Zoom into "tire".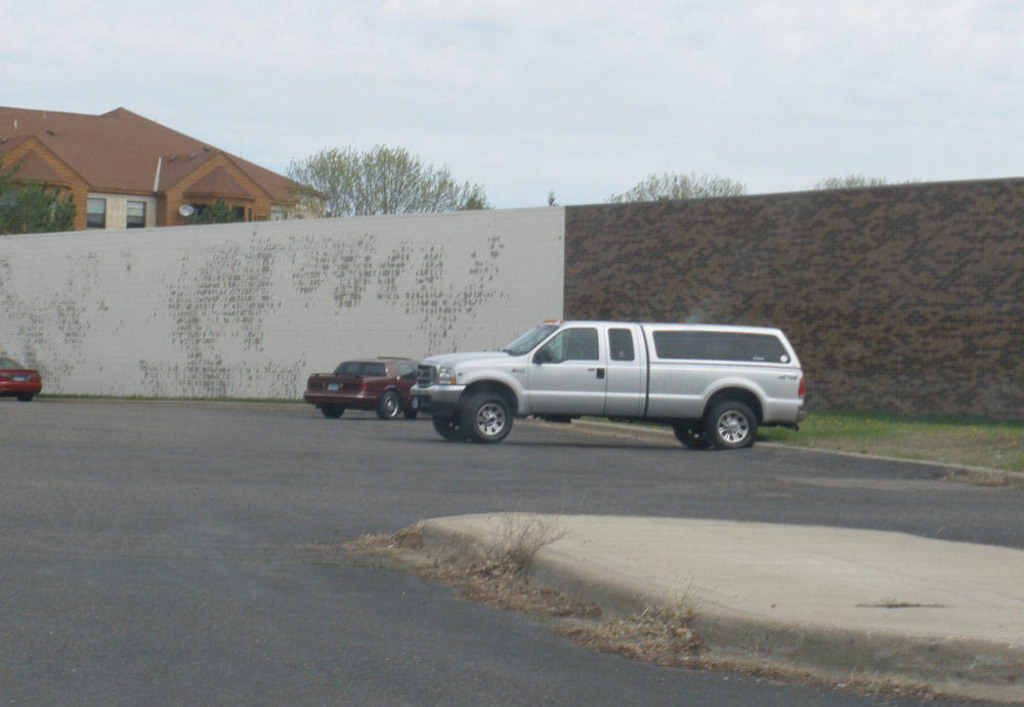
Zoom target: (left=676, top=421, right=708, bottom=449).
